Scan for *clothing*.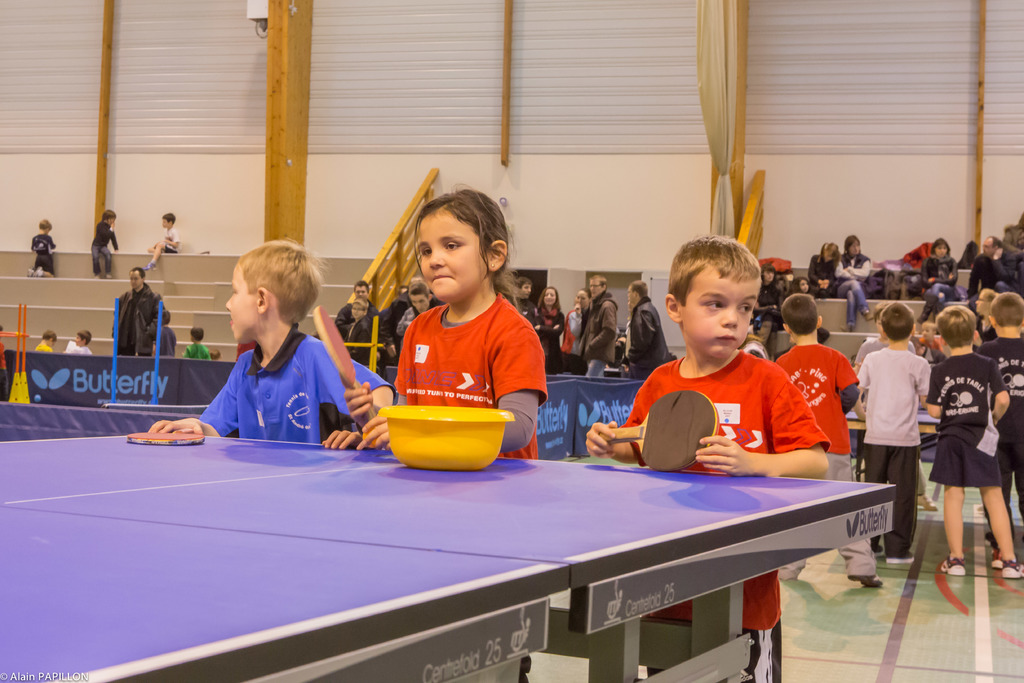
Scan result: BBox(337, 299, 378, 343).
